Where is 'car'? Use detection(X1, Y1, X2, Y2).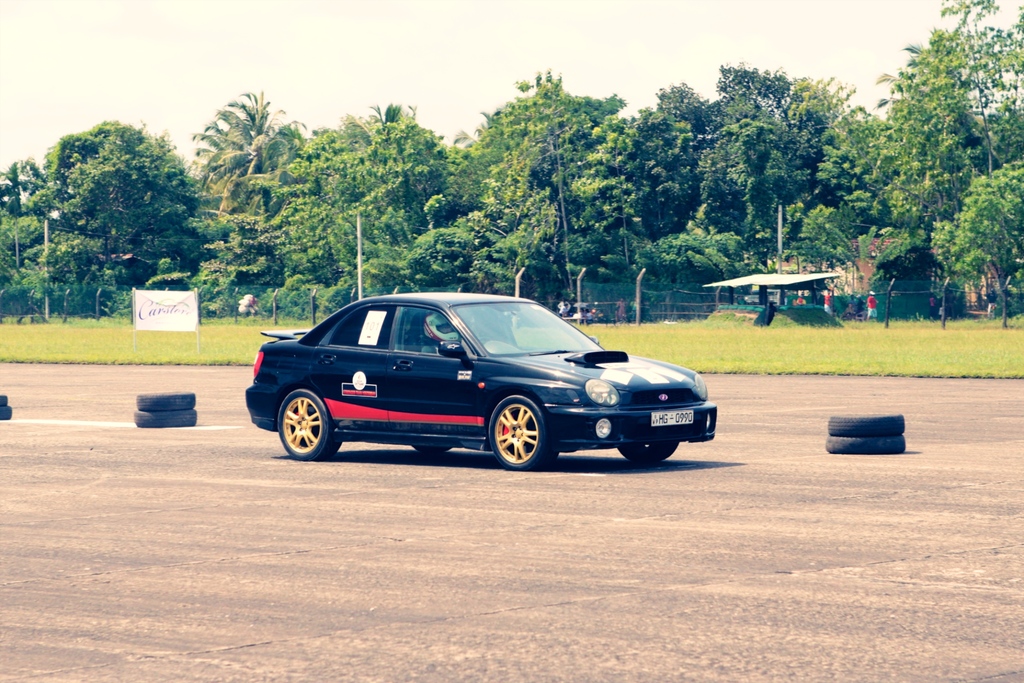
detection(244, 283, 730, 476).
